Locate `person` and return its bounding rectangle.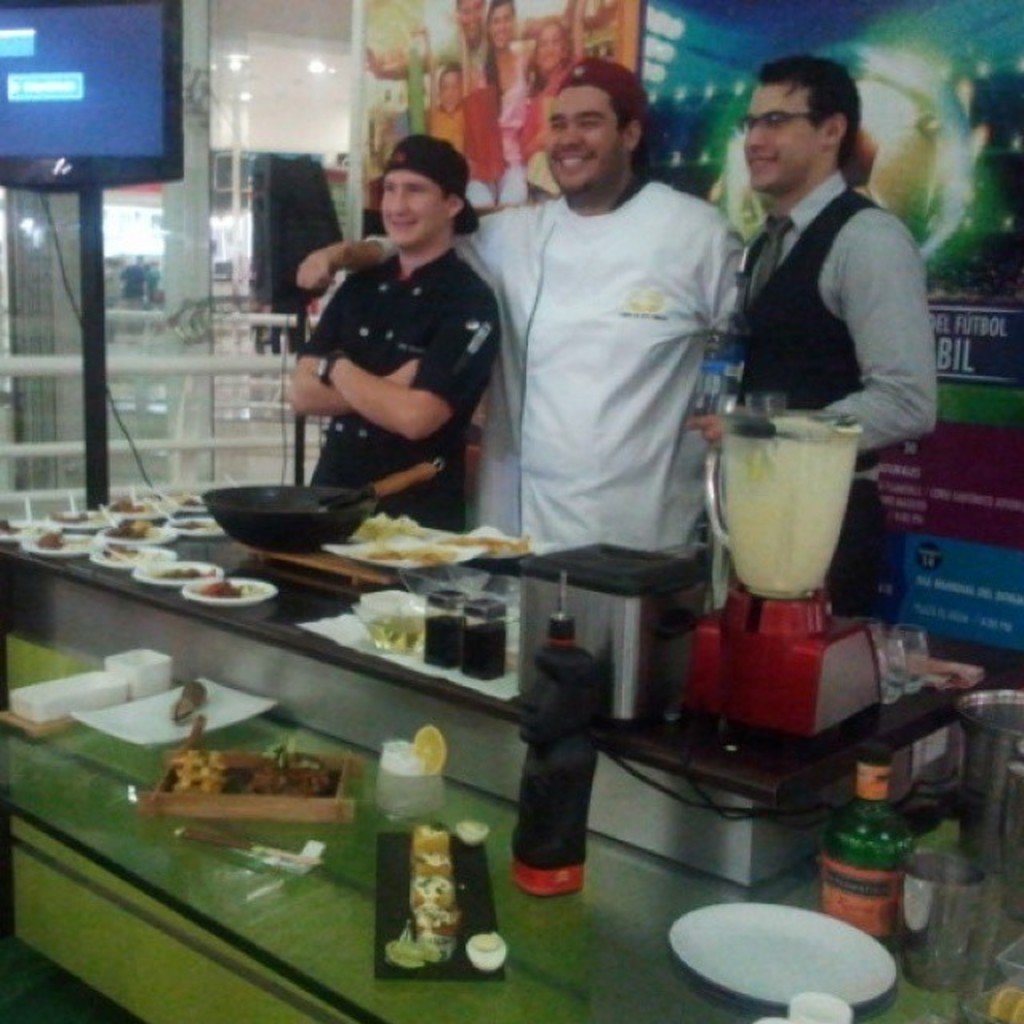
detection(701, 19, 952, 600).
